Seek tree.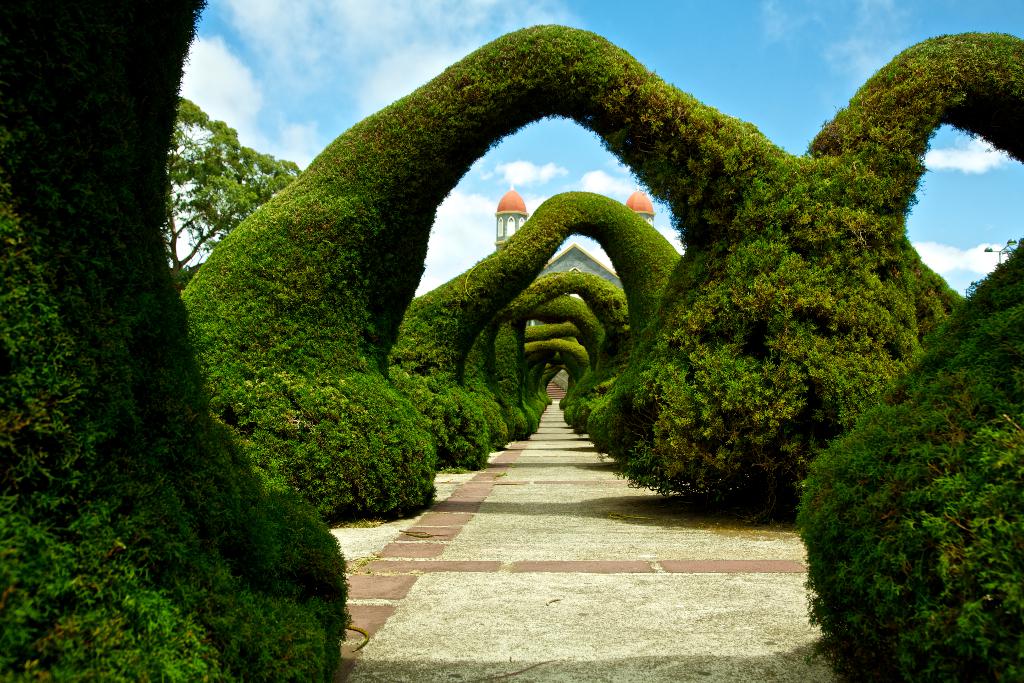
[left=166, top=88, right=299, bottom=280].
